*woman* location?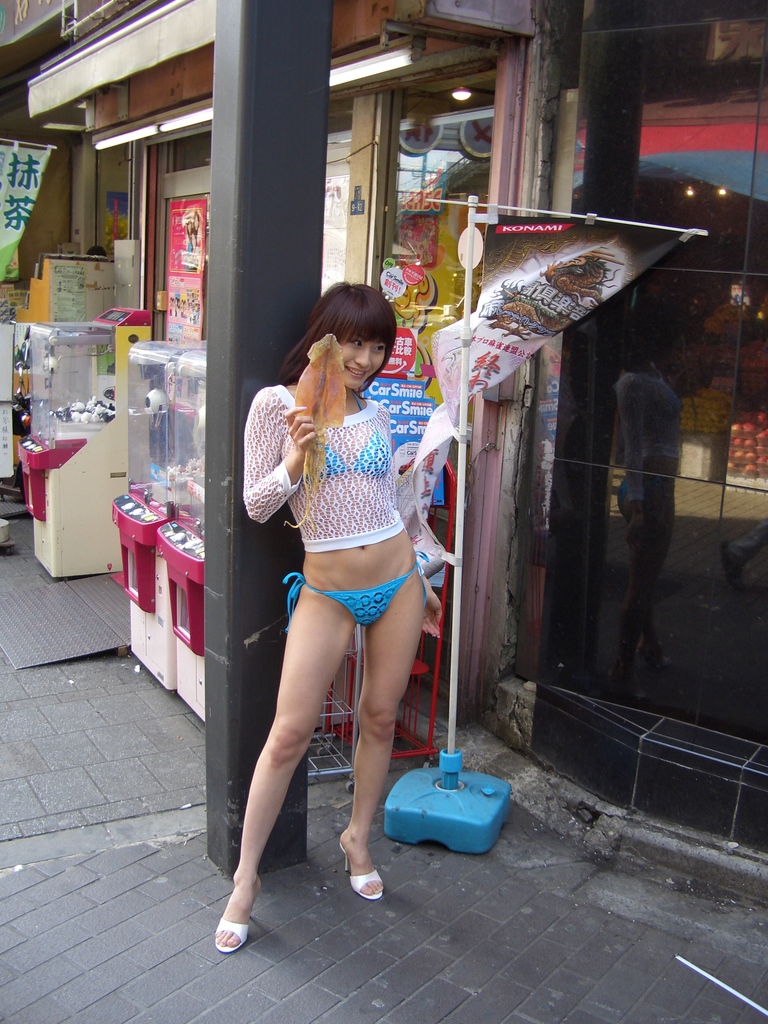
241:243:458:895
